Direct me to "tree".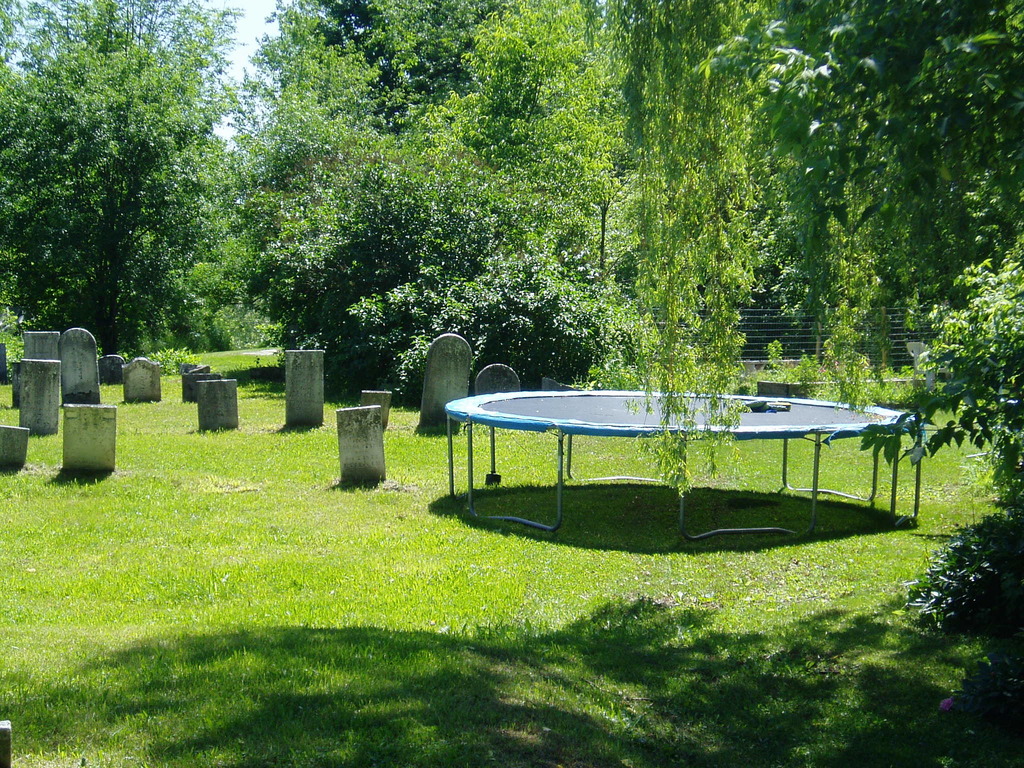
Direction: crop(256, 140, 476, 370).
